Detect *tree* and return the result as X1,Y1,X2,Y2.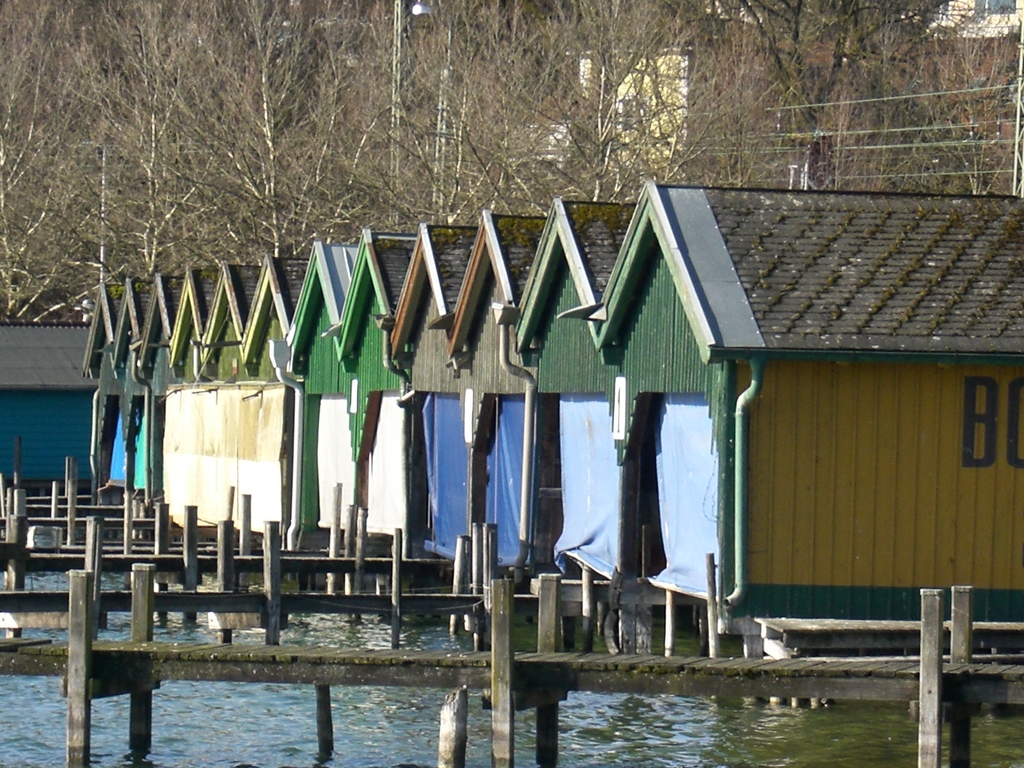
534,0,778,213.
